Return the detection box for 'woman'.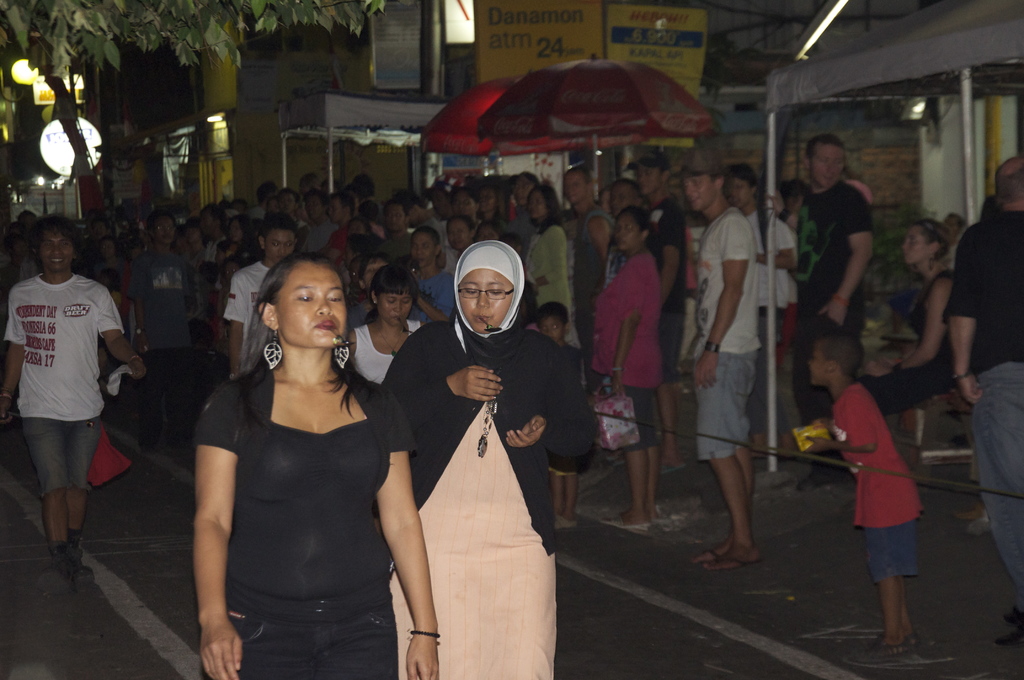
bbox(860, 220, 961, 417).
